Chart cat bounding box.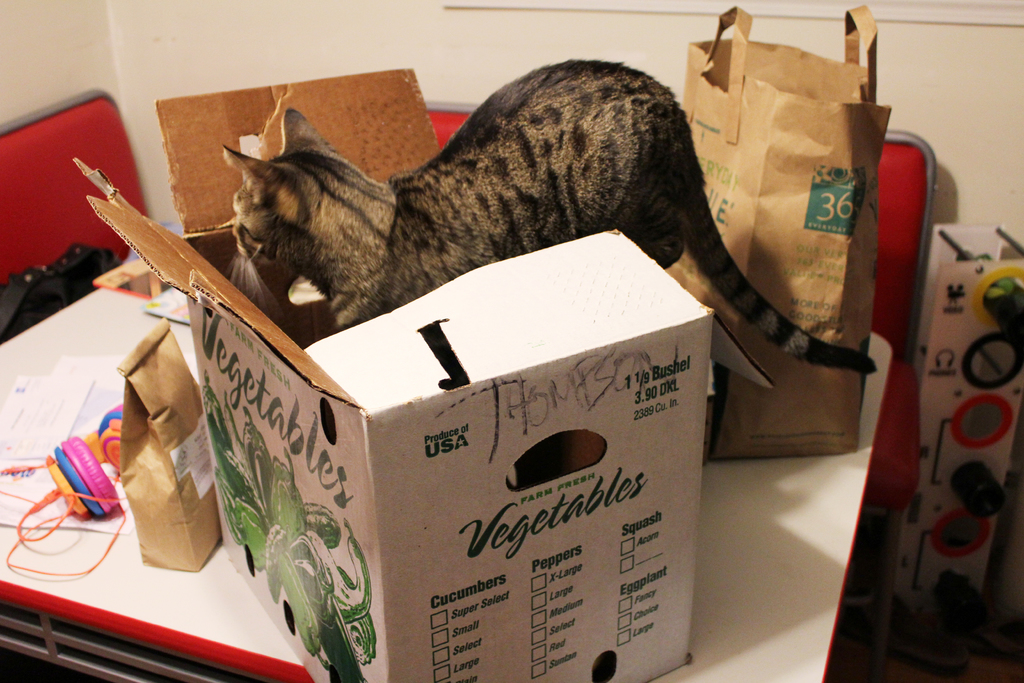
Charted: region(218, 49, 880, 367).
